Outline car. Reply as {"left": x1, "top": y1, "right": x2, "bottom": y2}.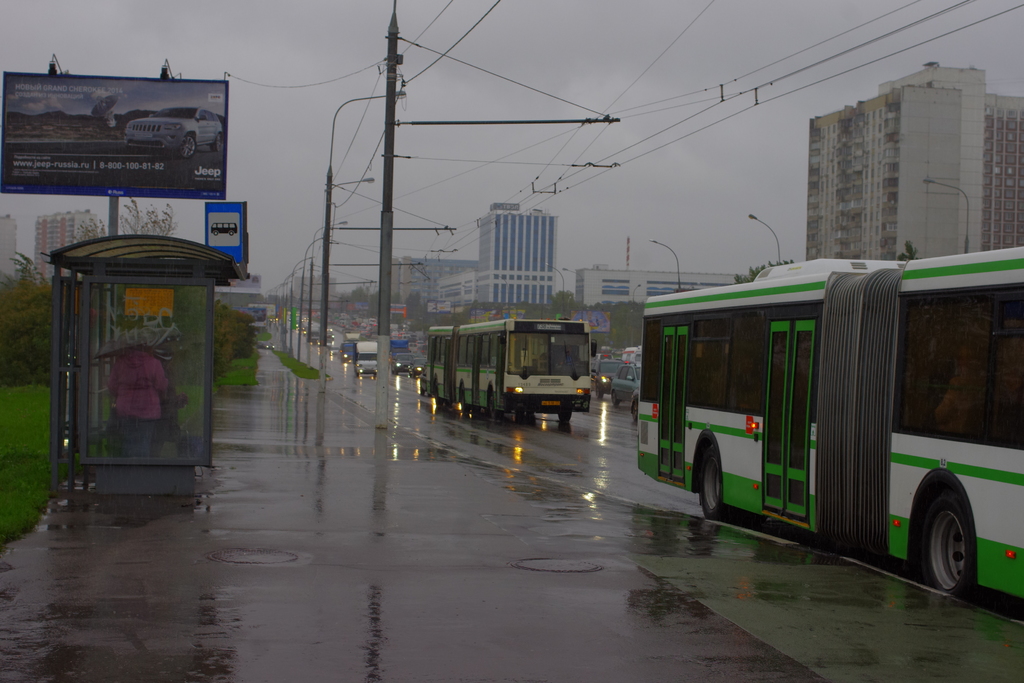
{"left": 612, "top": 368, "right": 642, "bottom": 404}.
